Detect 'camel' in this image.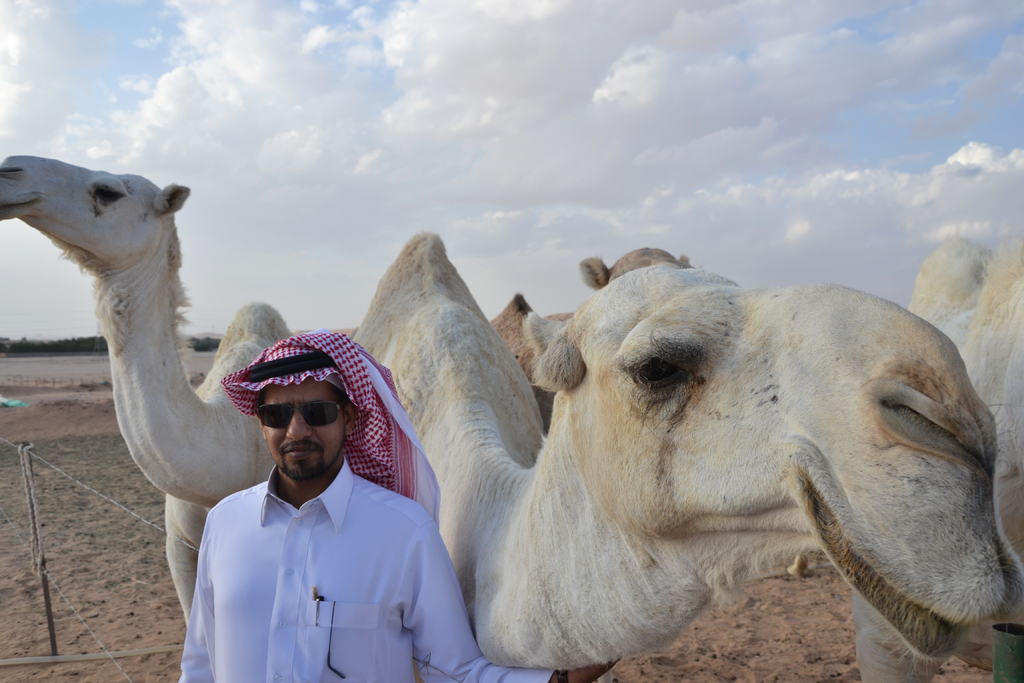
Detection: l=492, t=248, r=700, b=433.
